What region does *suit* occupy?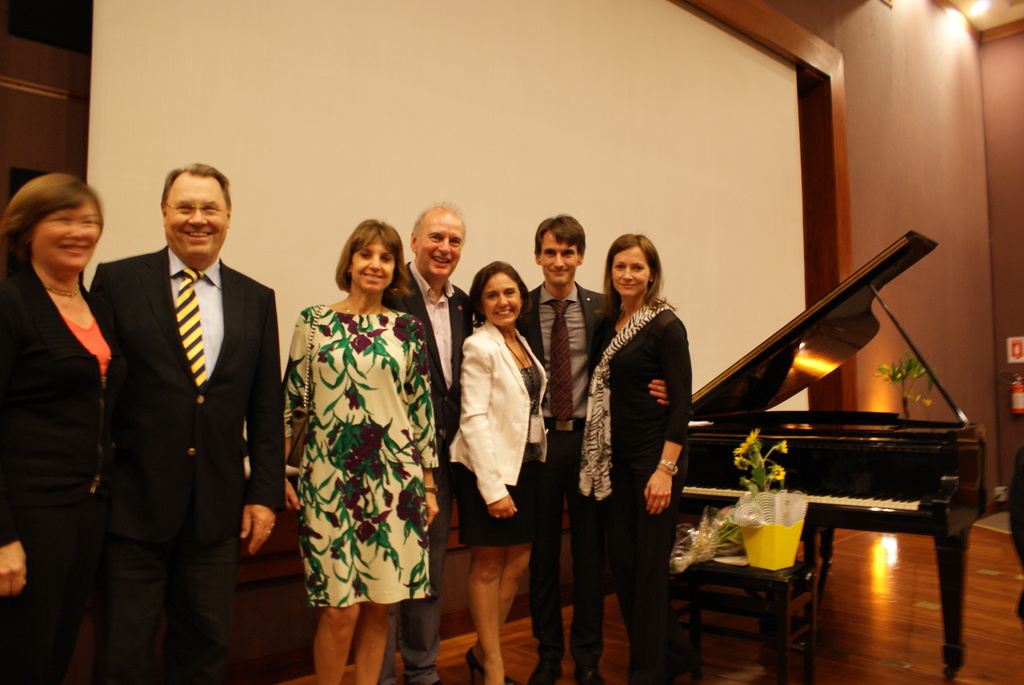
[left=3, top=152, right=143, bottom=665].
